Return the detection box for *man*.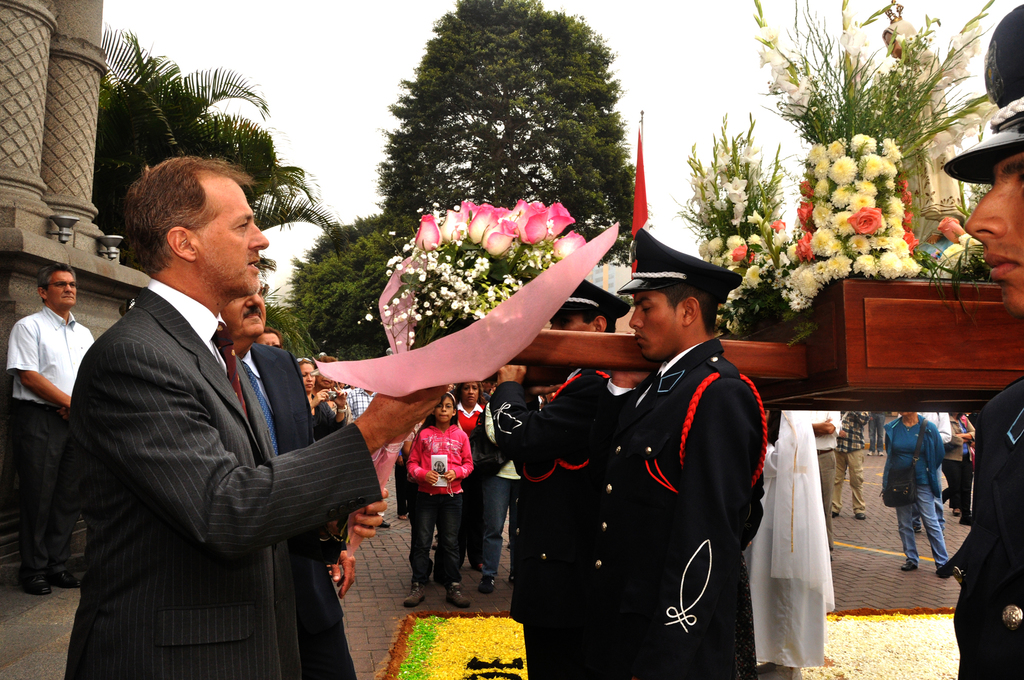
x1=593 y1=224 x2=769 y2=679.
